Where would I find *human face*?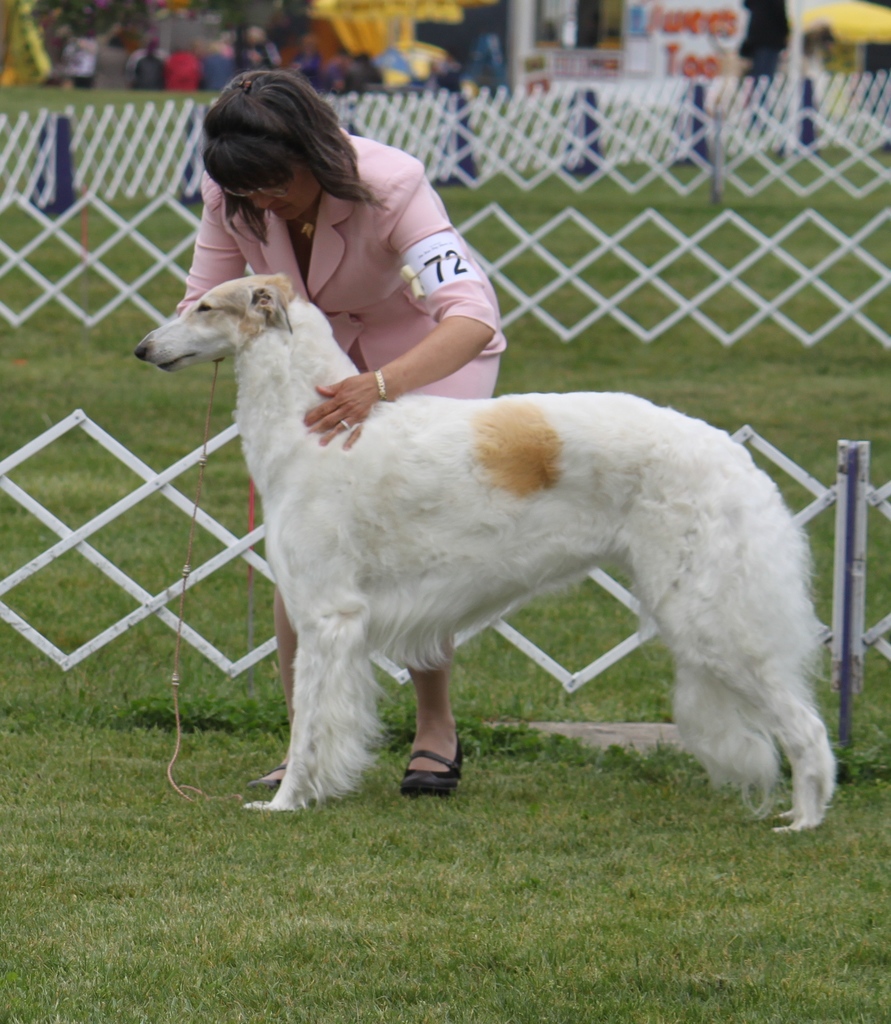
At select_region(225, 151, 319, 225).
